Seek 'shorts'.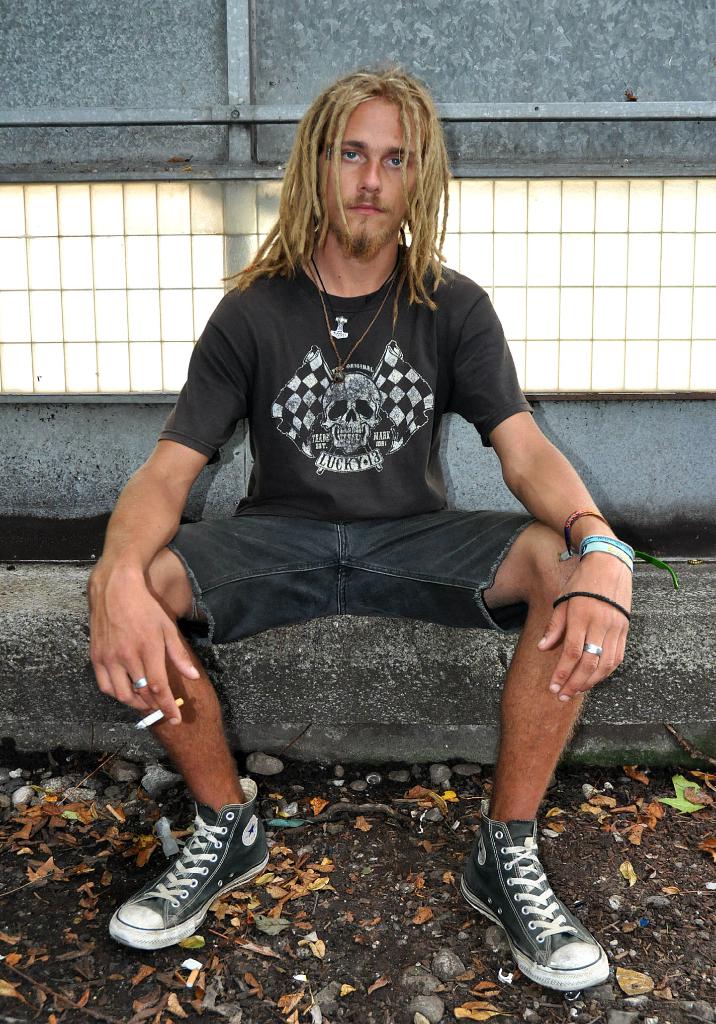
BBox(161, 511, 541, 659).
